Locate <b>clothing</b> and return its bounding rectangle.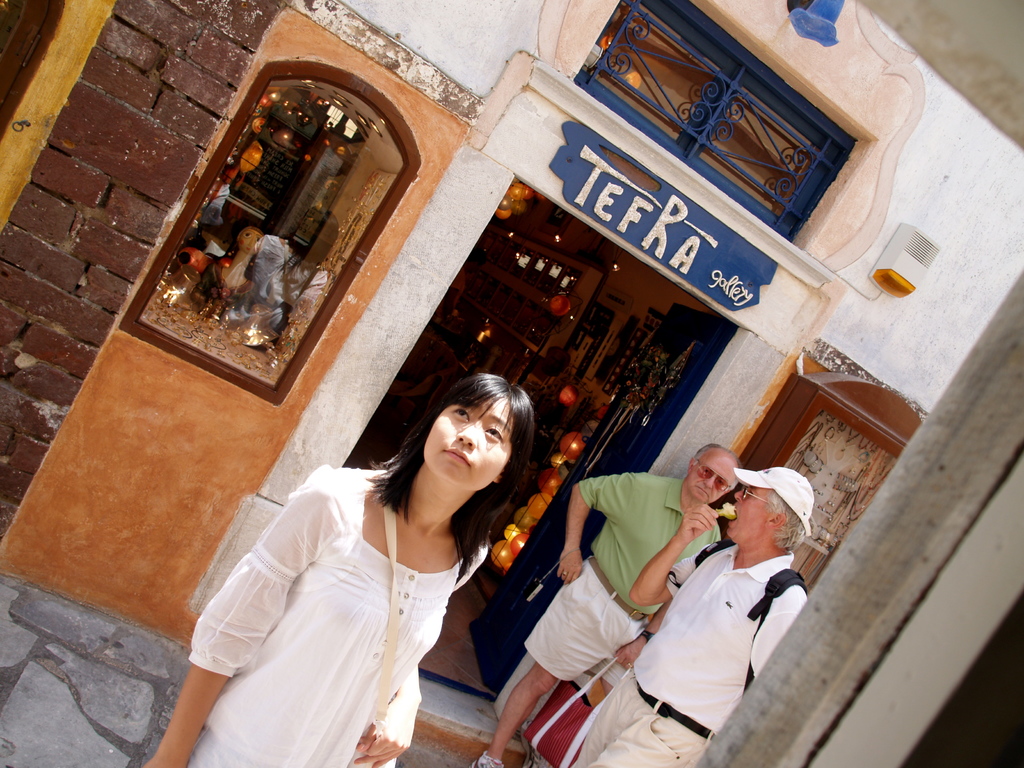
(x1=564, y1=538, x2=810, y2=767).
